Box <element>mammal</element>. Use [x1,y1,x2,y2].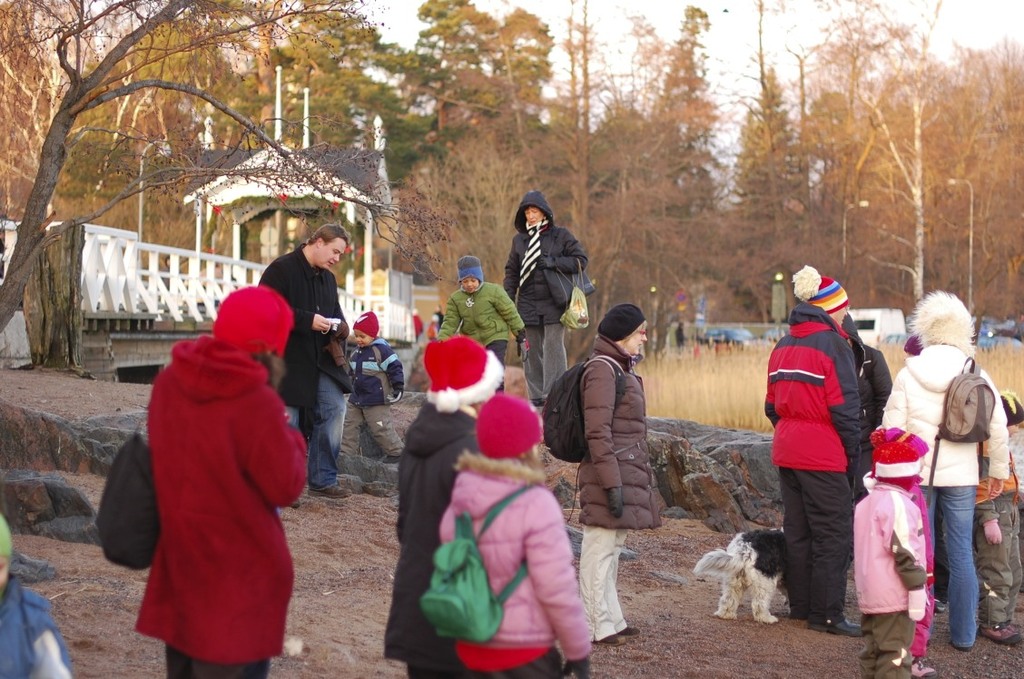
[370,333,497,678].
